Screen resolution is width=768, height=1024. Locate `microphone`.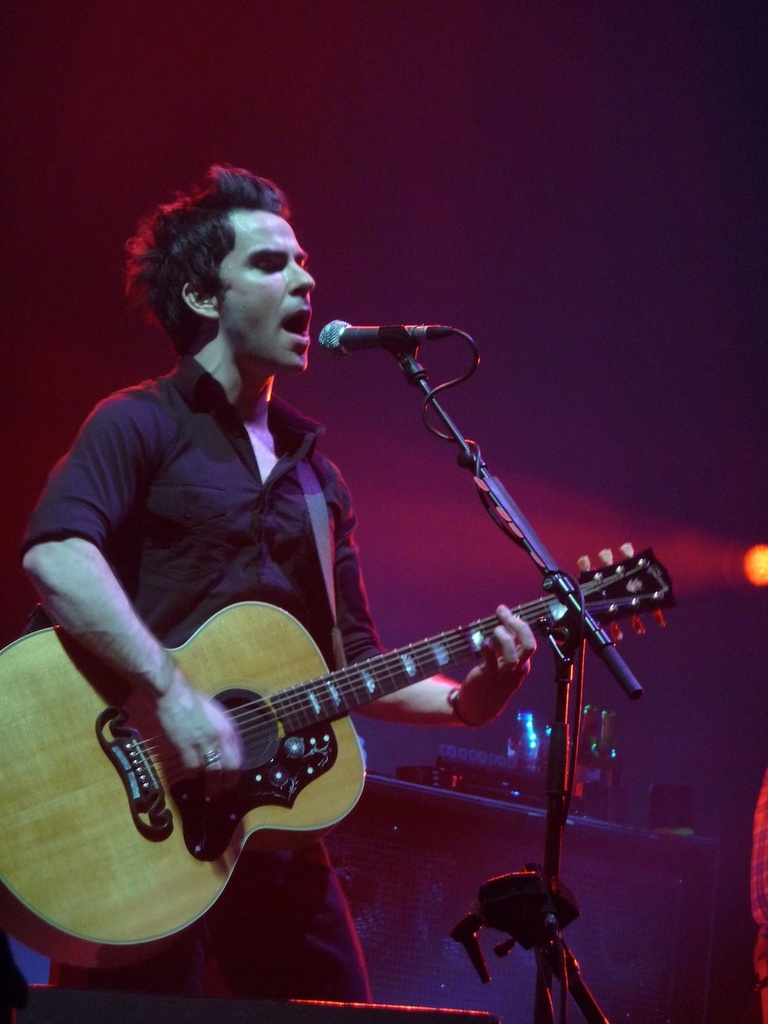
x1=316 y1=317 x2=453 y2=359.
